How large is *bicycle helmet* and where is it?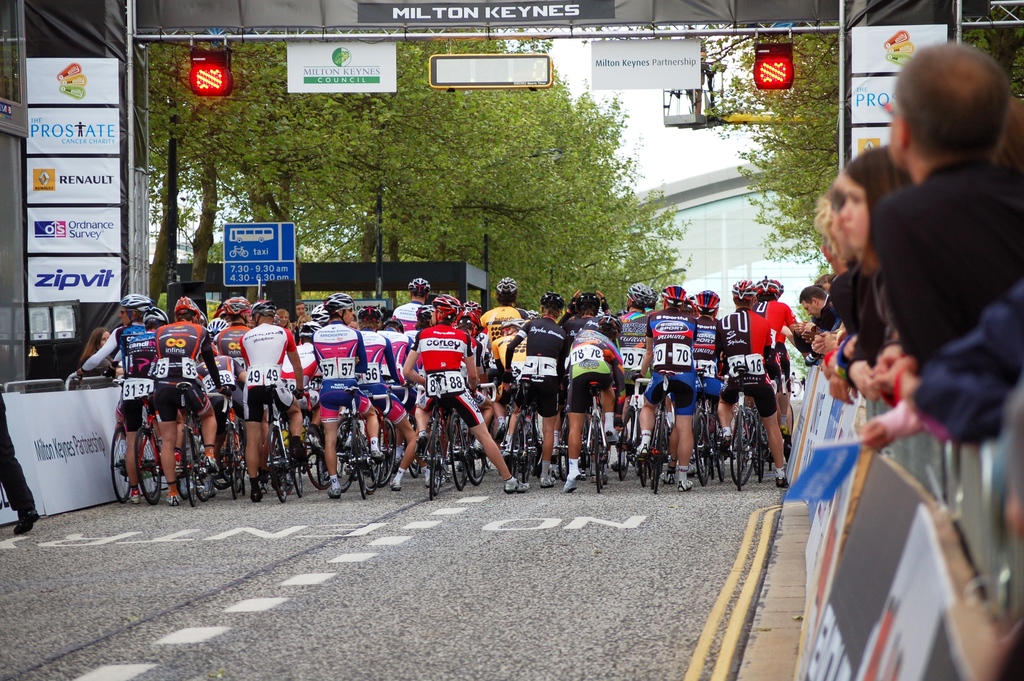
Bounding box: Rect(118, 296, 149, 305).
